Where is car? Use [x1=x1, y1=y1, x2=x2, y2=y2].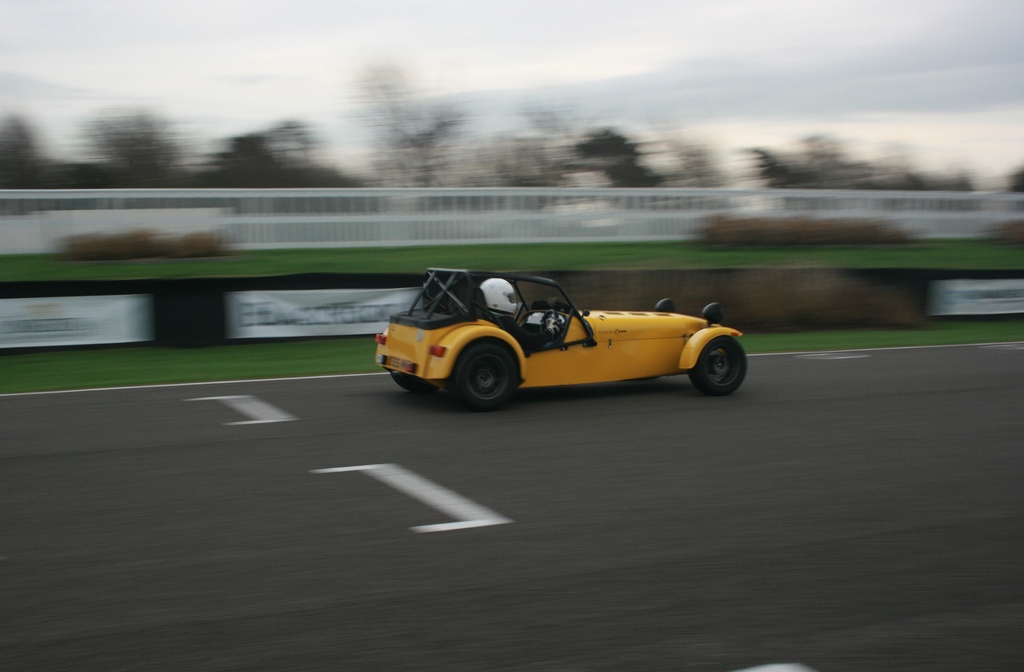
[x1=374, y1=273, x2=747, y2=415].
